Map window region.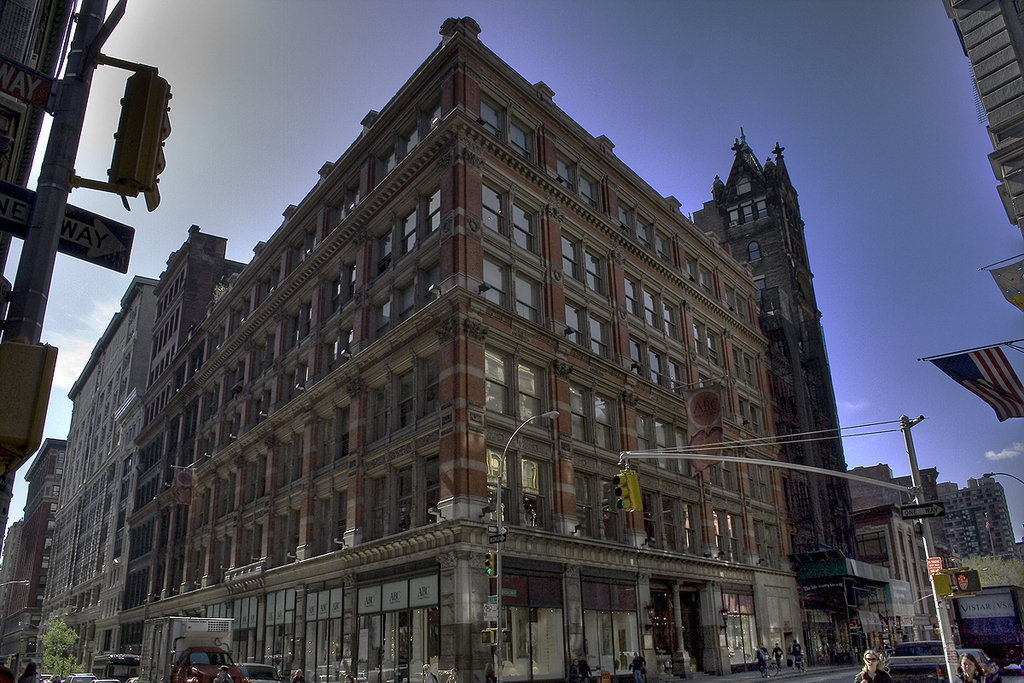
Mapped to (left=218, top=409, right=241, bottom=452).
